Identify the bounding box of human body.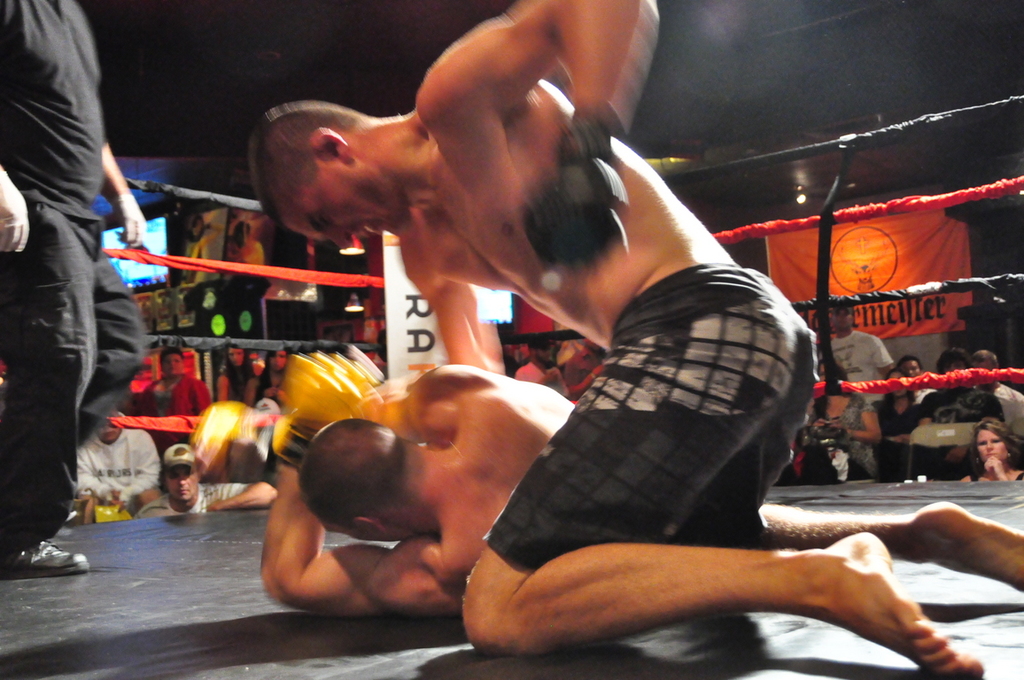
select_region(11, 0, 153, 548).
